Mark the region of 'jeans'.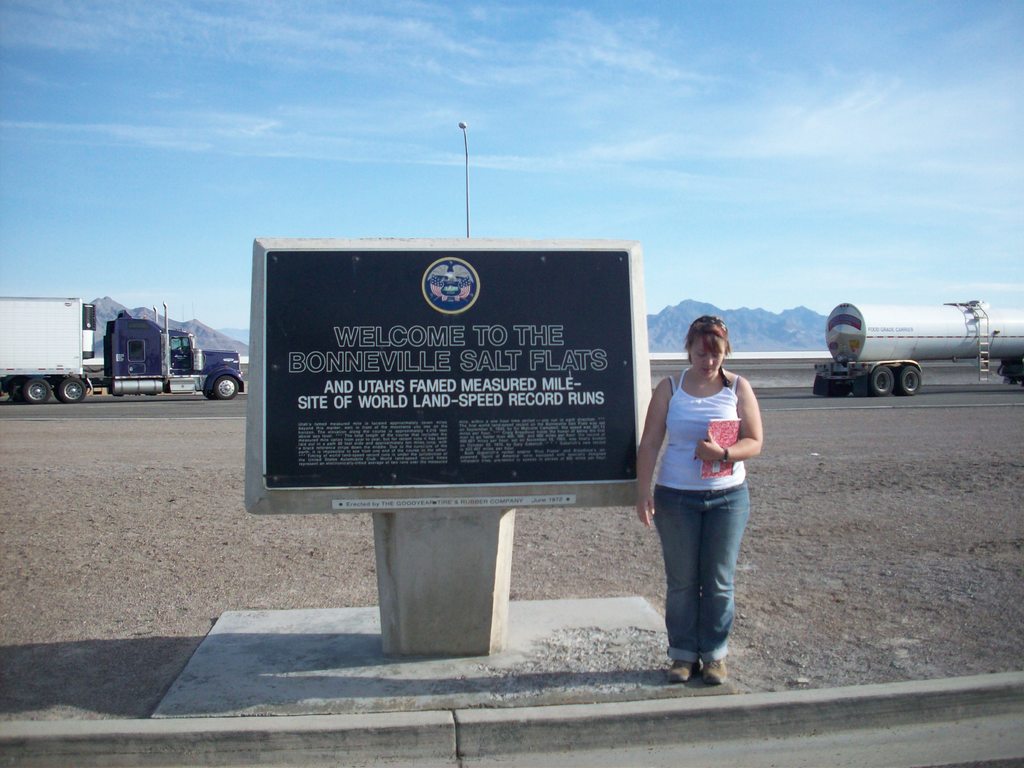
Region: box(650, 486, 752, 664).
